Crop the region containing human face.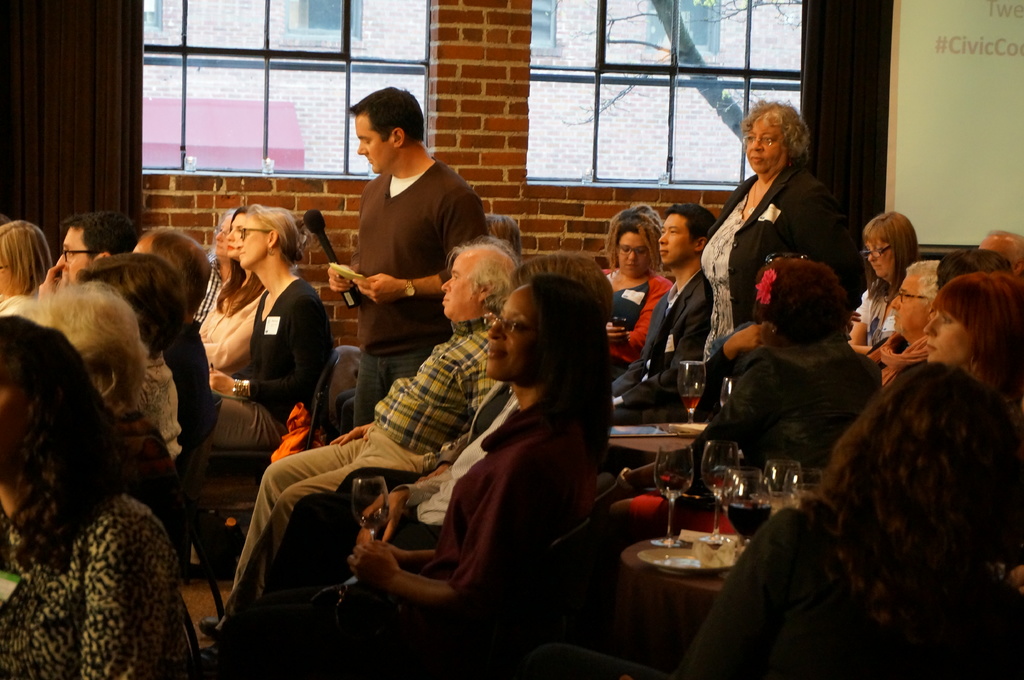
Crop region: region(888, 274, 927, 334).
